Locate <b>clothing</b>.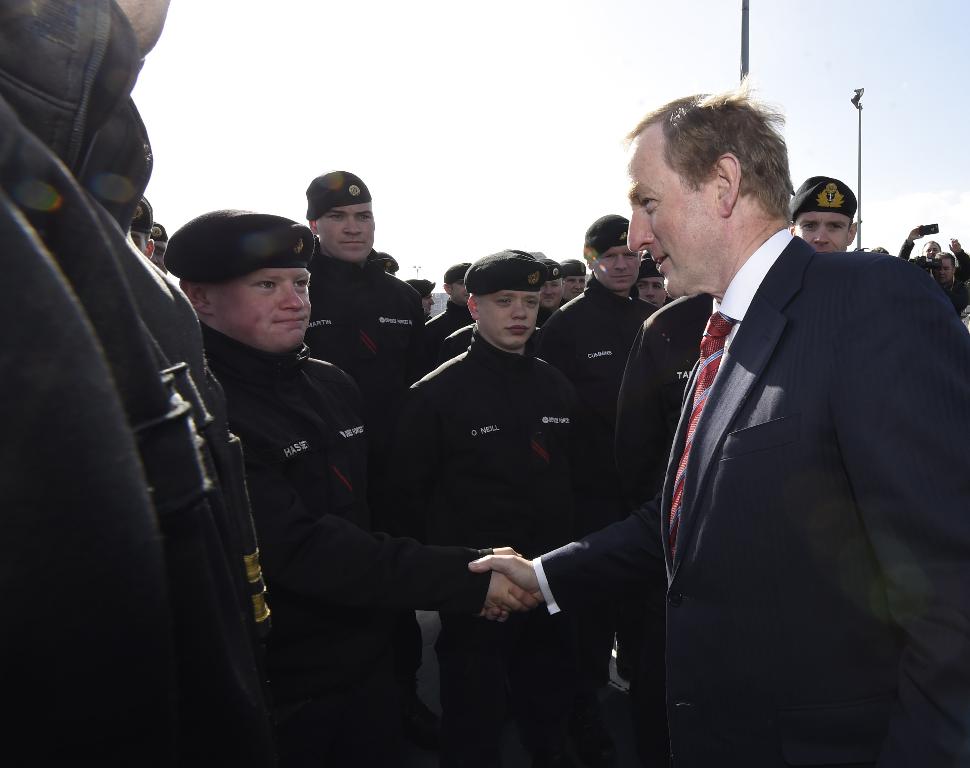
Bounding box: 937 250 969 321.
